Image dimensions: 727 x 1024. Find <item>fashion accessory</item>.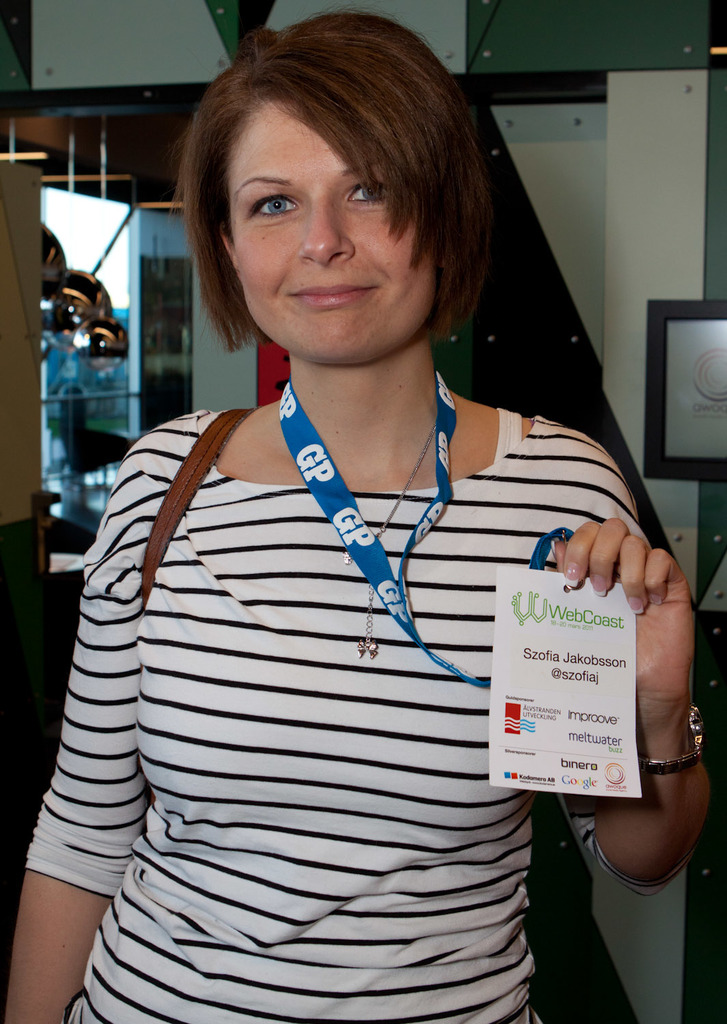
(638,708,706,780).
